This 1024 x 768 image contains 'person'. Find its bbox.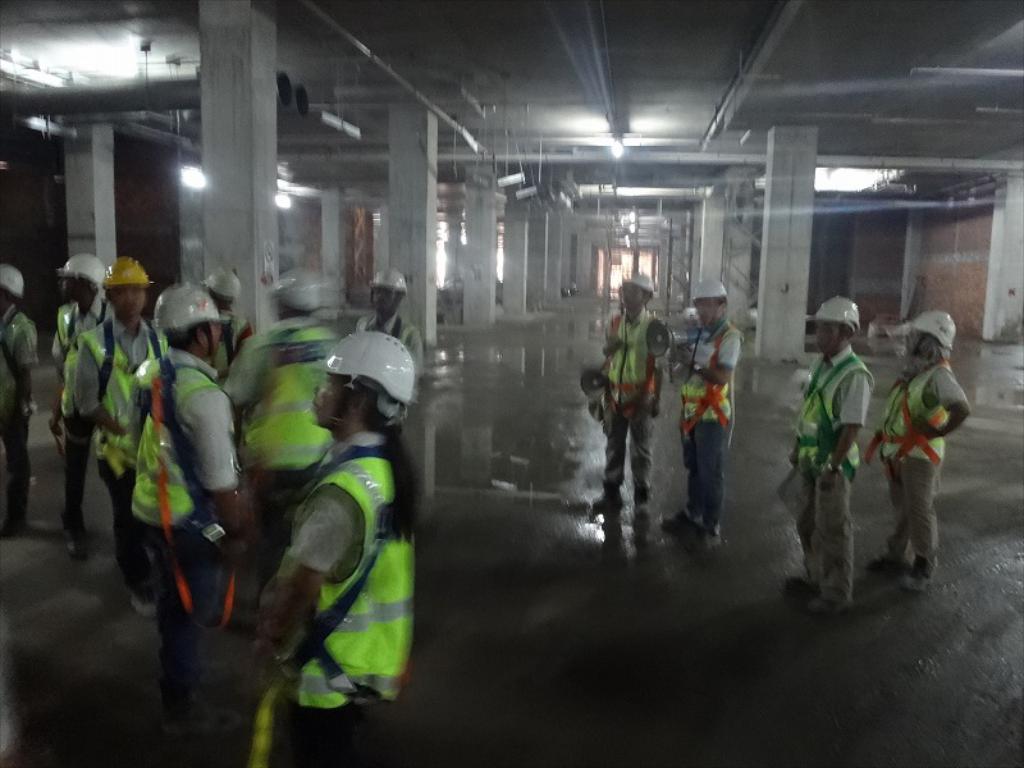
left=220, top=259, right=351, bottom=526.
